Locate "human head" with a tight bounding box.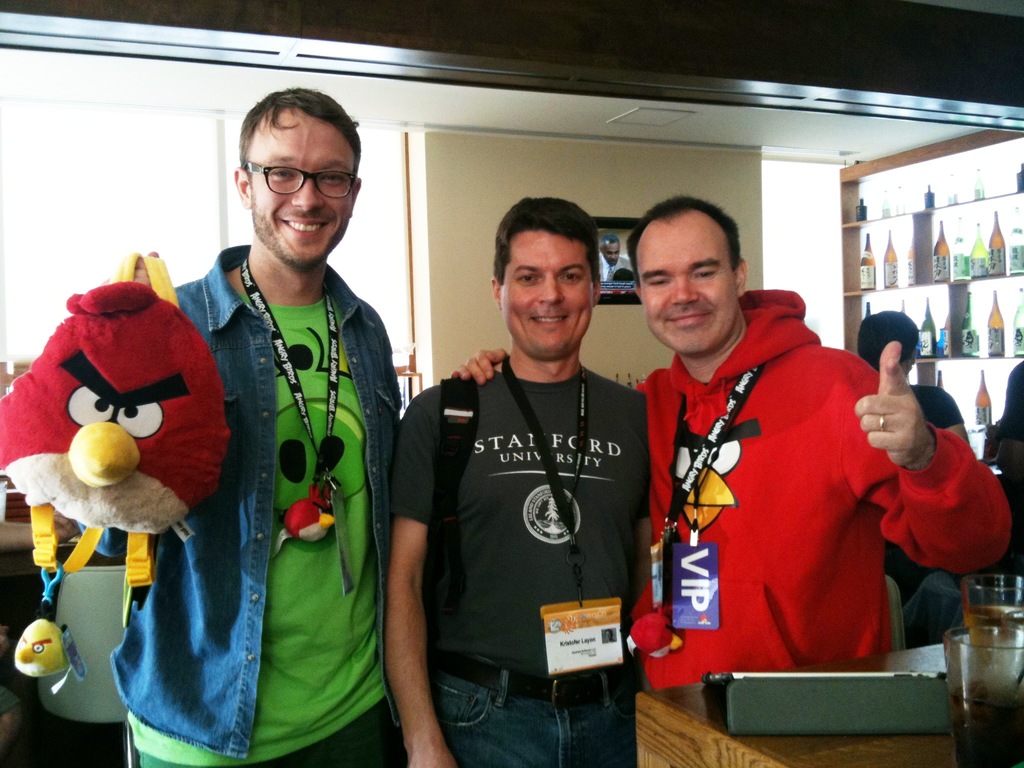
l=223, t=99, r=352, b=260.
